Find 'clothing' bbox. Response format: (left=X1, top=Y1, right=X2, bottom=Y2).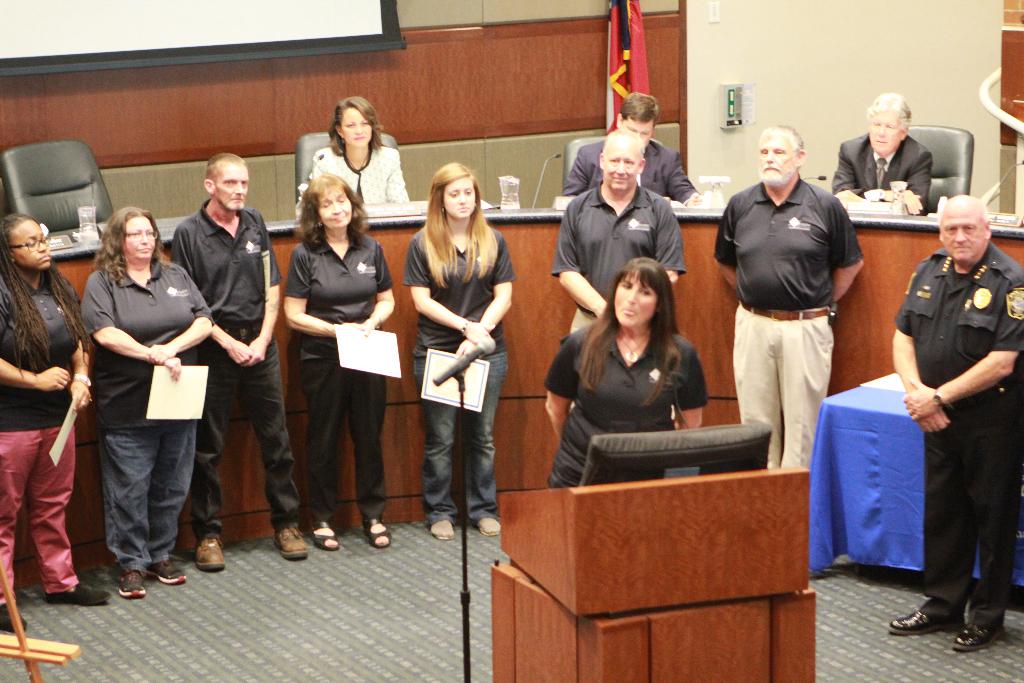
(left=0, top=434, right=78, bottom=604).
